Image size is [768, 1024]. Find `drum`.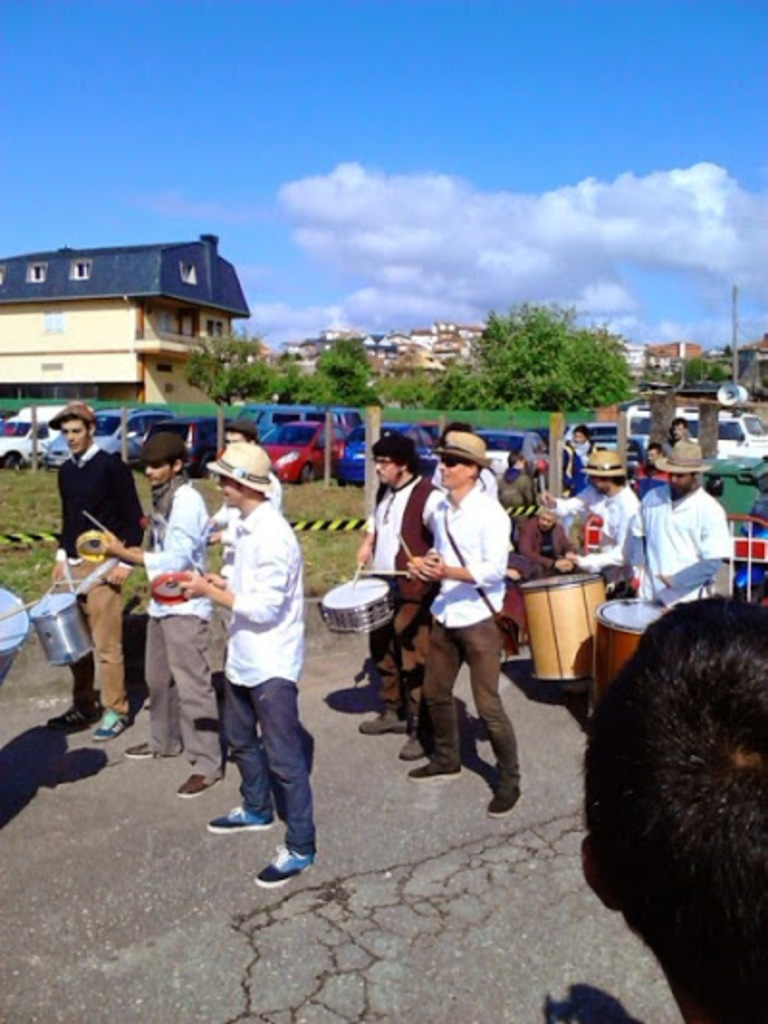
select_region(593, 597, 670, 724).
